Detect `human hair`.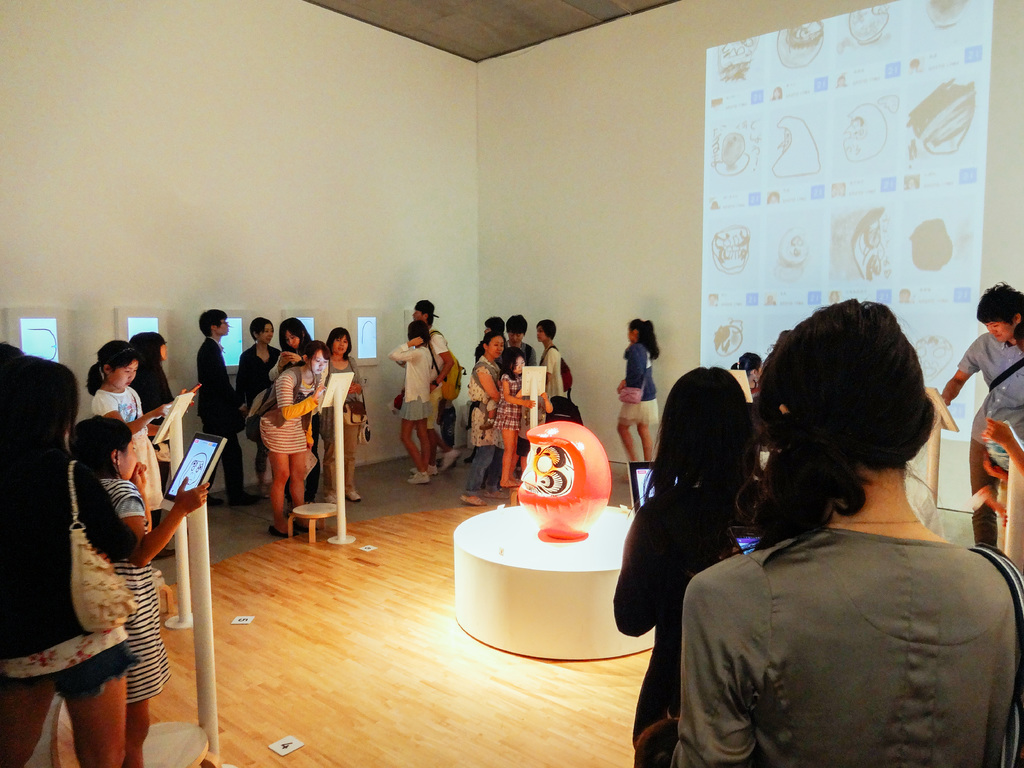
Detected at [753,302,940,557].
